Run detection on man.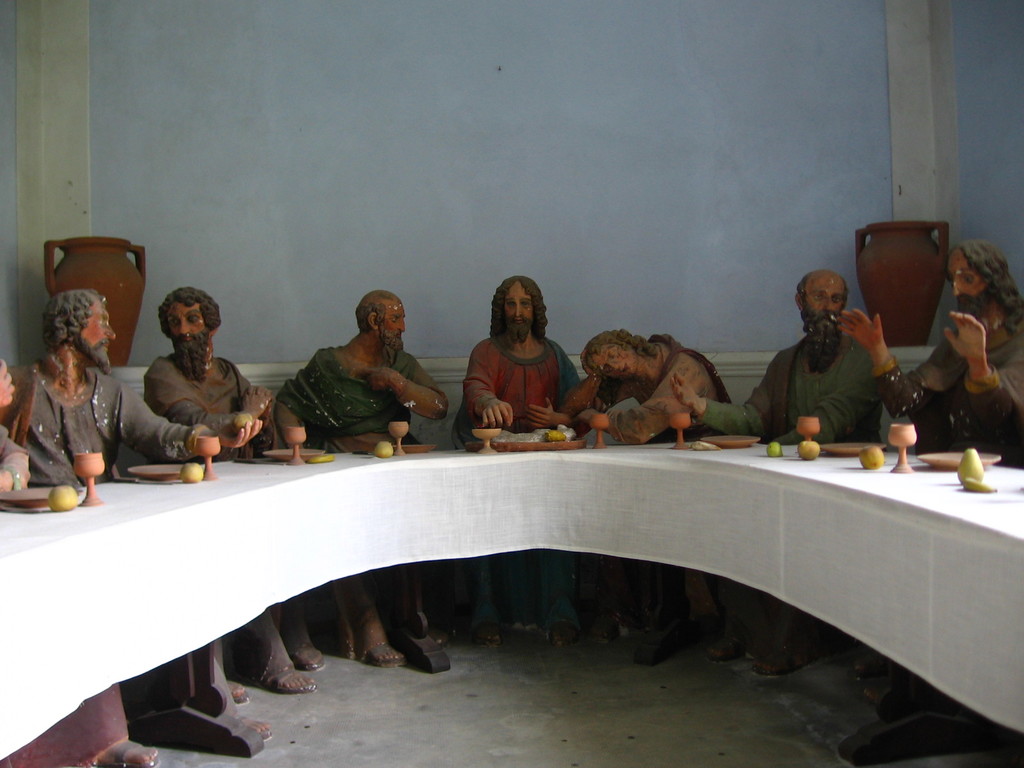
Result: select_region(564, 331, 730, 662).
